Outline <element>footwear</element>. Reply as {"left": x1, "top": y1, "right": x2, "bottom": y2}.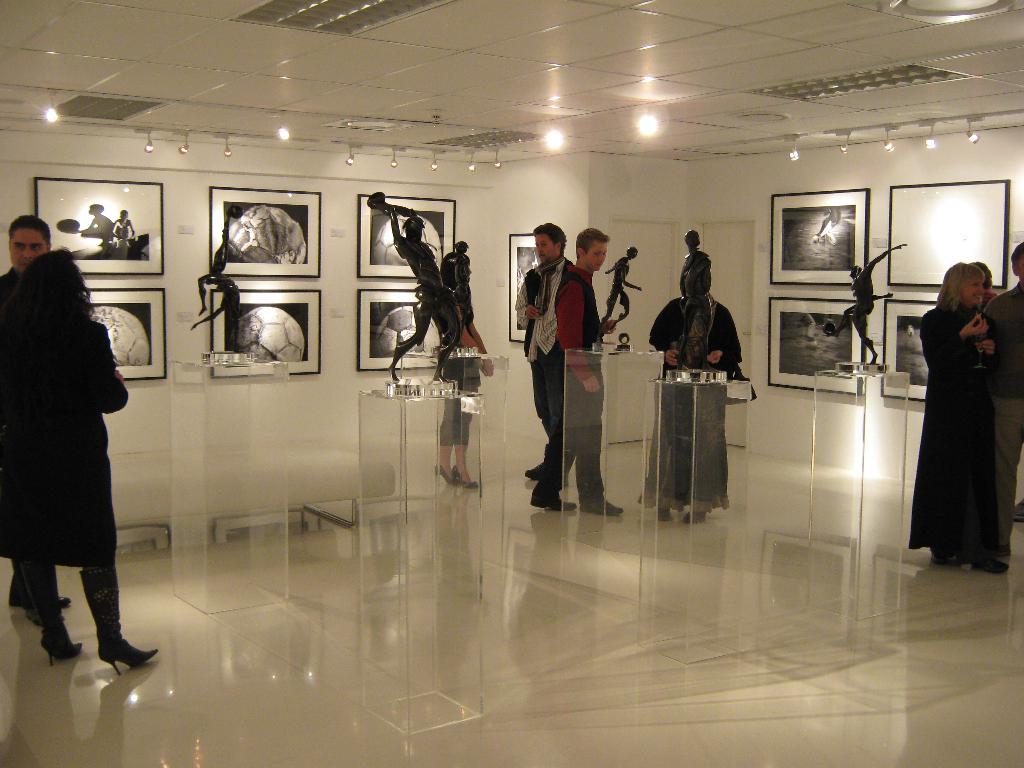
{"left": 525, "top": 462, "right": 543, "bottom": 481}.
